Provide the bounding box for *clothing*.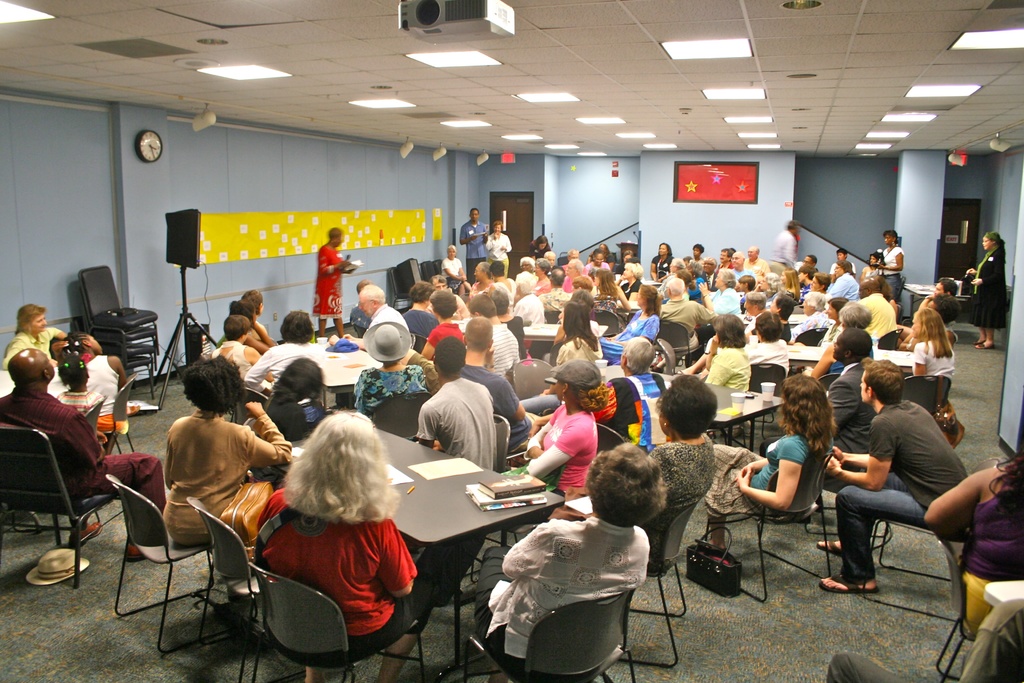
(470, 513, 651, 673).
